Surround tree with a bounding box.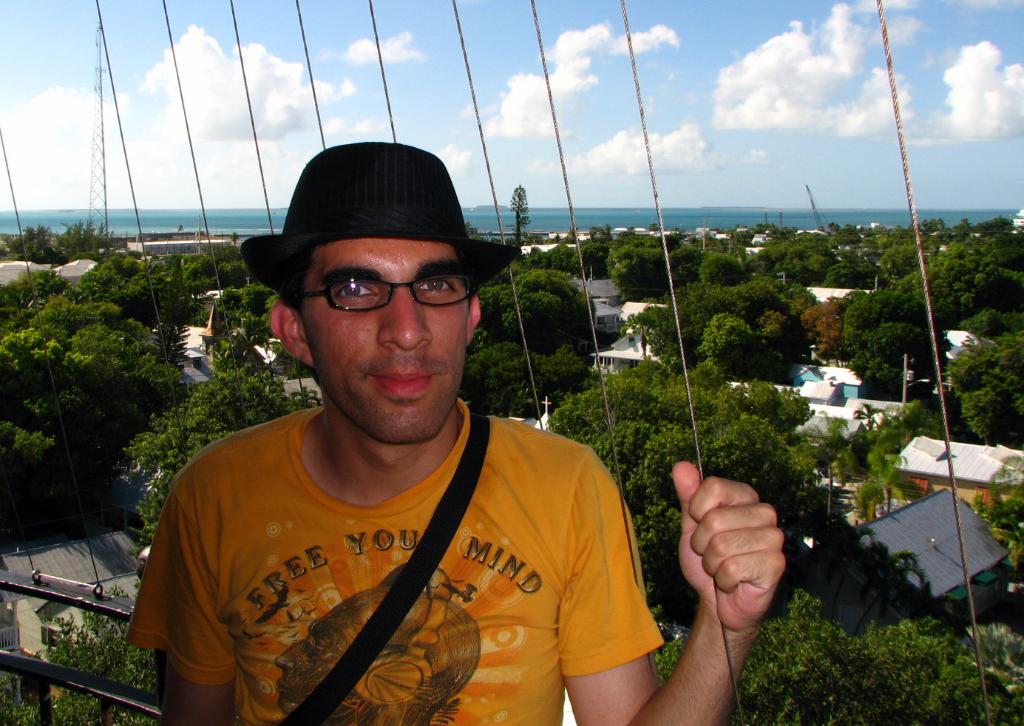
locate(972, 268, 1023, 305).
